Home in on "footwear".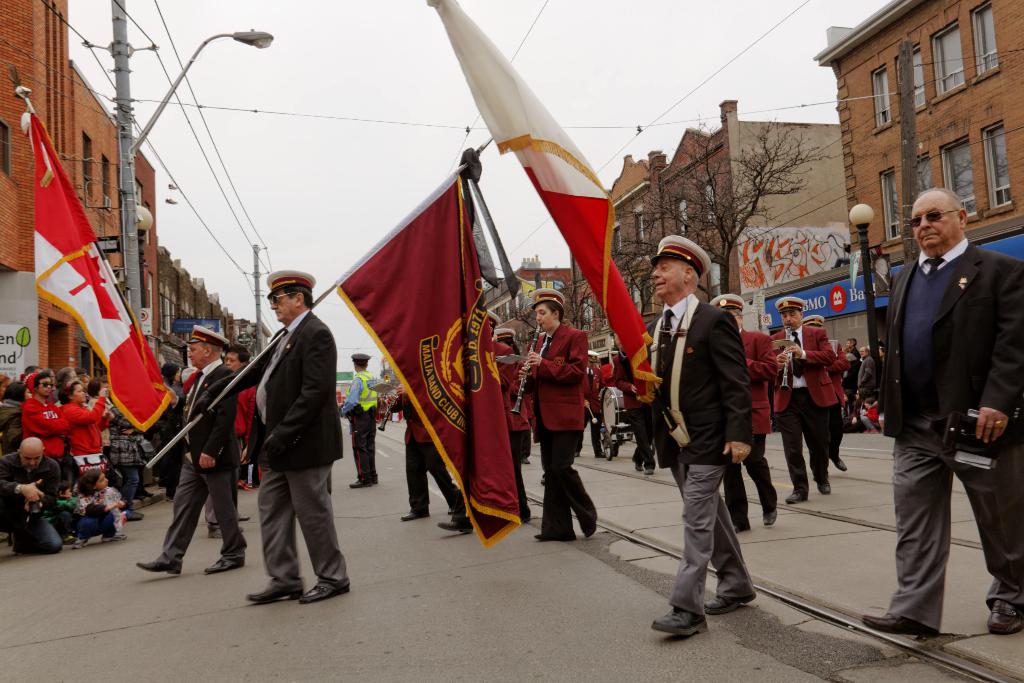
Homed in at locate(294, 583, 352, 605).
